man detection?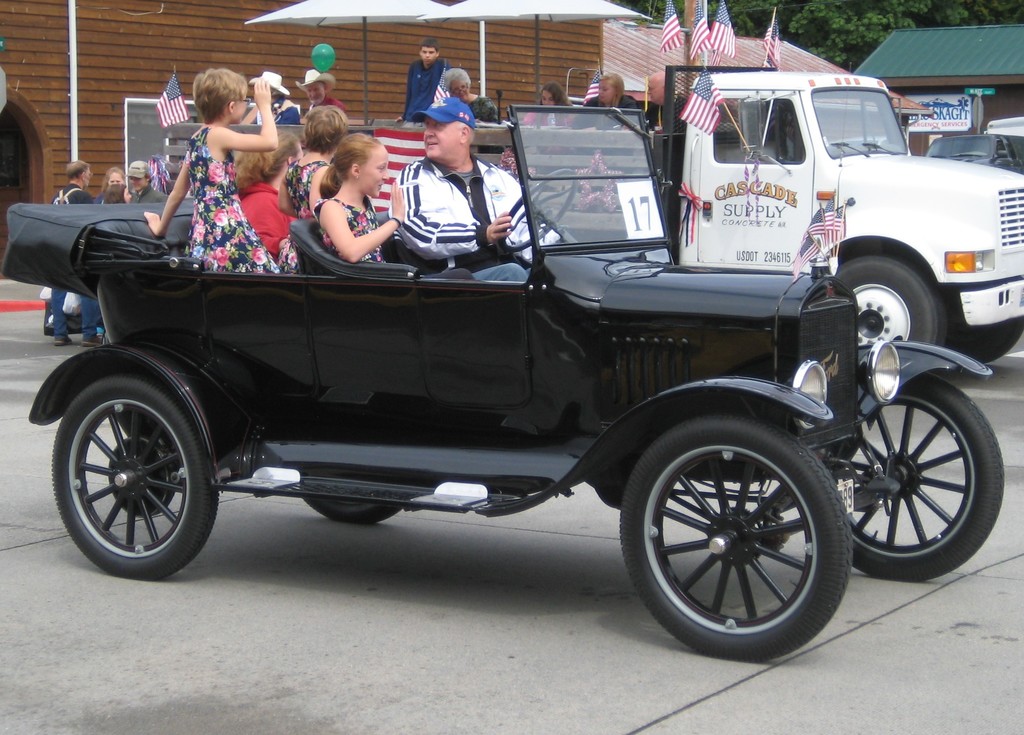
pyautogui.locateOnScreen(390, 45, 475, 131)
